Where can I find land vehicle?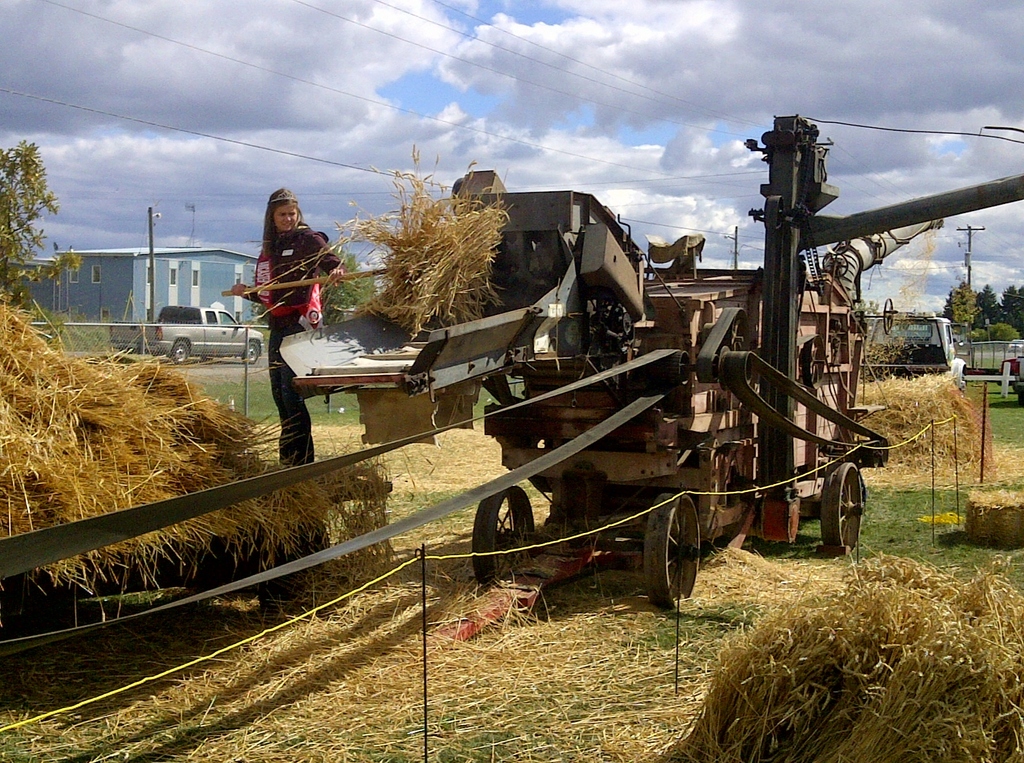
You can find it at Rect(999, 359, 1021, 396).
